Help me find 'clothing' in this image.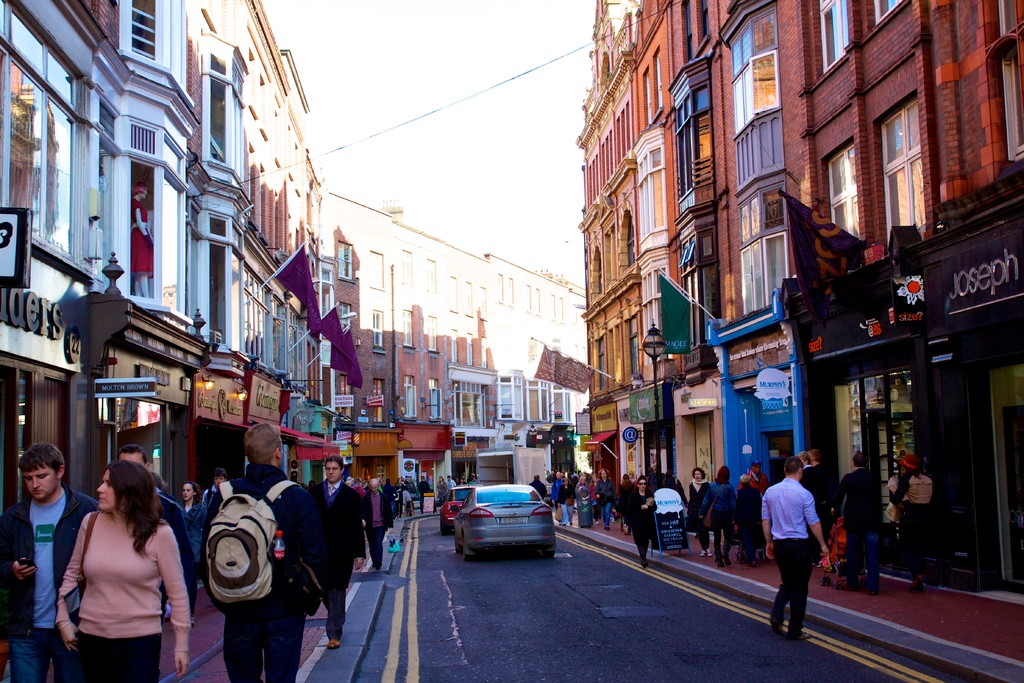
Found it: 177 500 201 588.
